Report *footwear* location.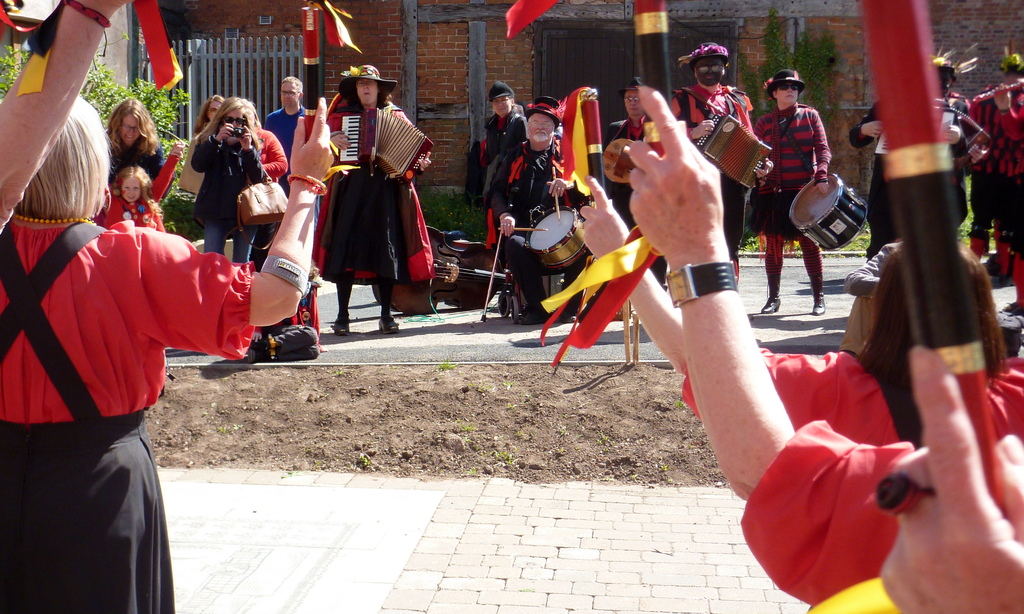
Report: locate(376, 316, 401, 337).
